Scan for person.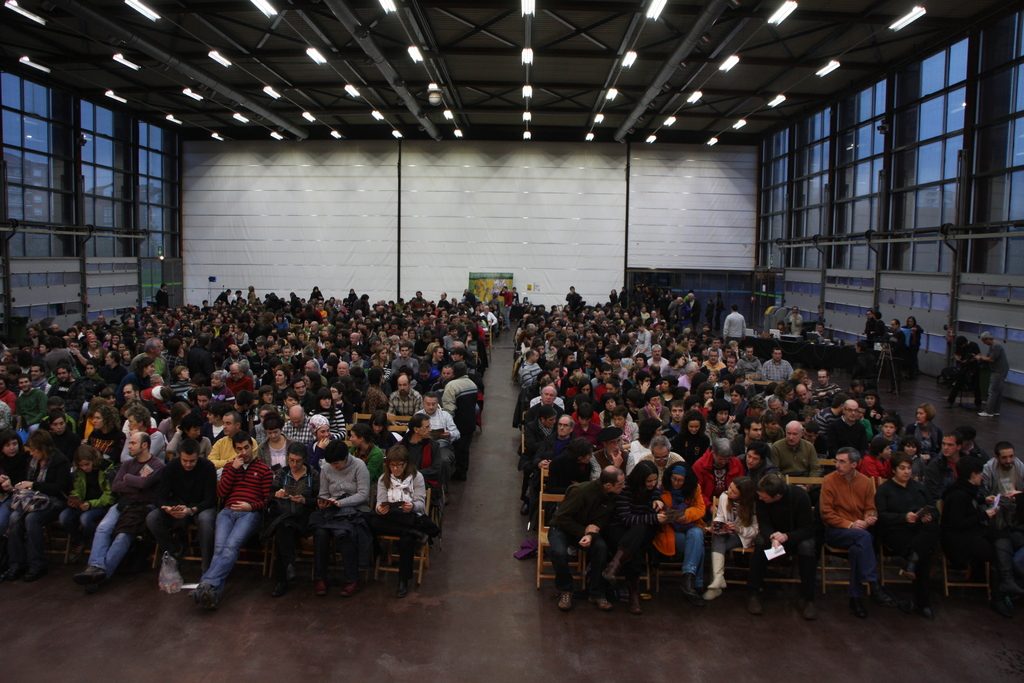
Scan result: (x1=352, y1=366, x2=371, y2=390).
